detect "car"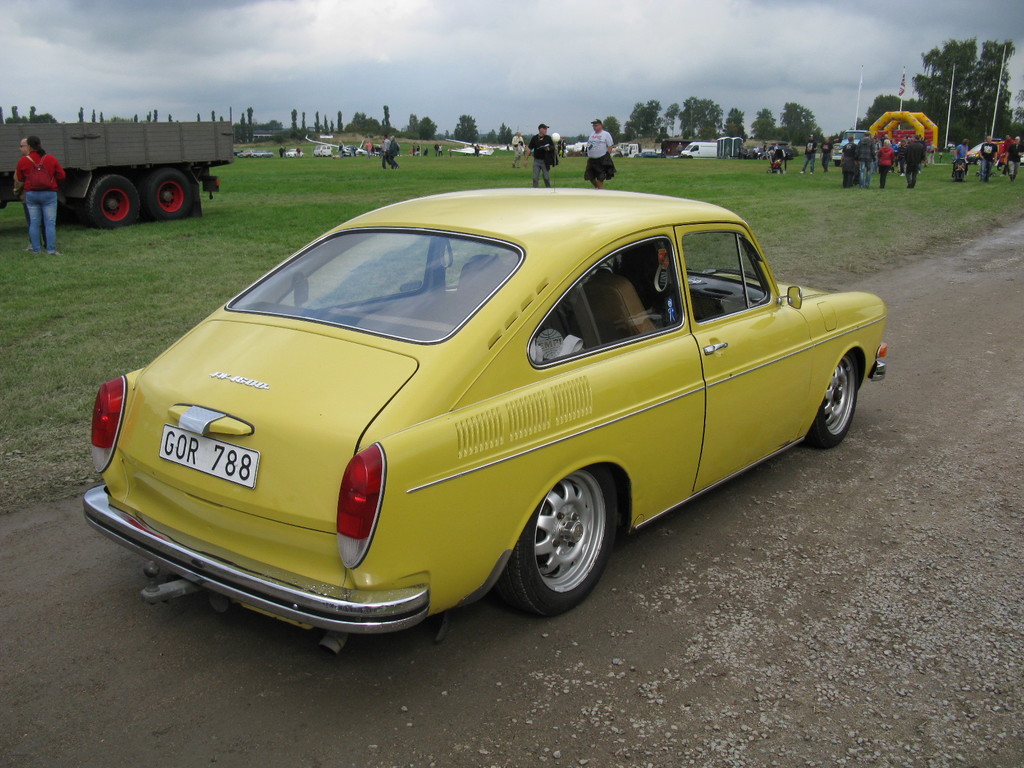
(x1=634, y1=150, x2=660, y2=158)
